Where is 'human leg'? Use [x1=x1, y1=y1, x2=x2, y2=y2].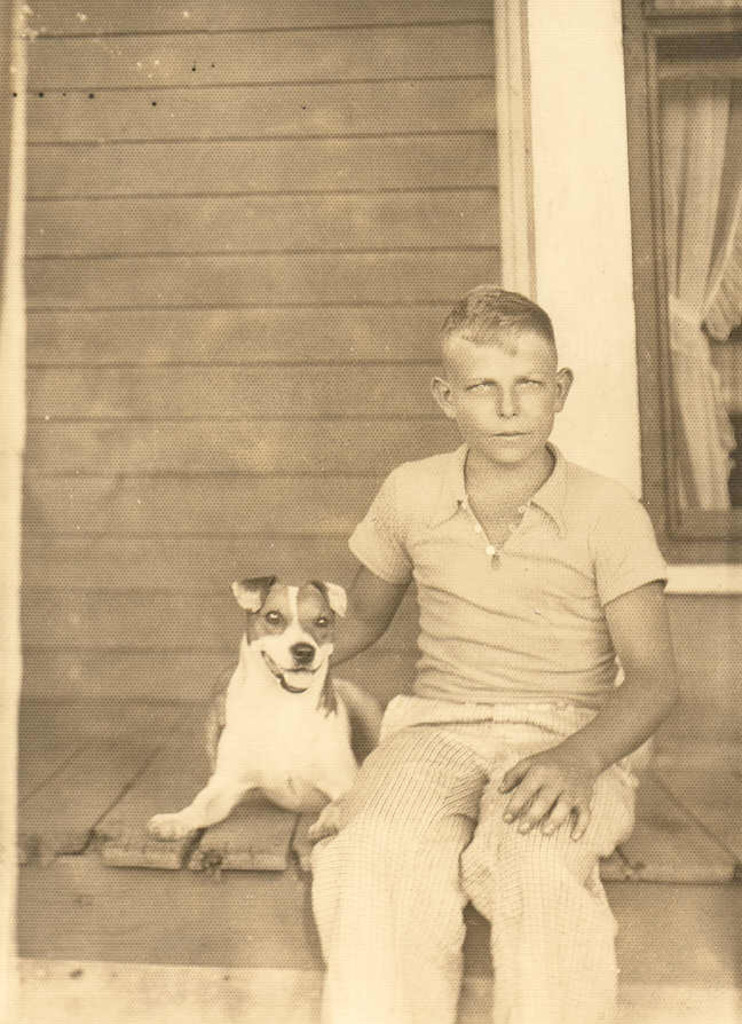
[x1=455, y1=723, x2=656, y2=1023].
